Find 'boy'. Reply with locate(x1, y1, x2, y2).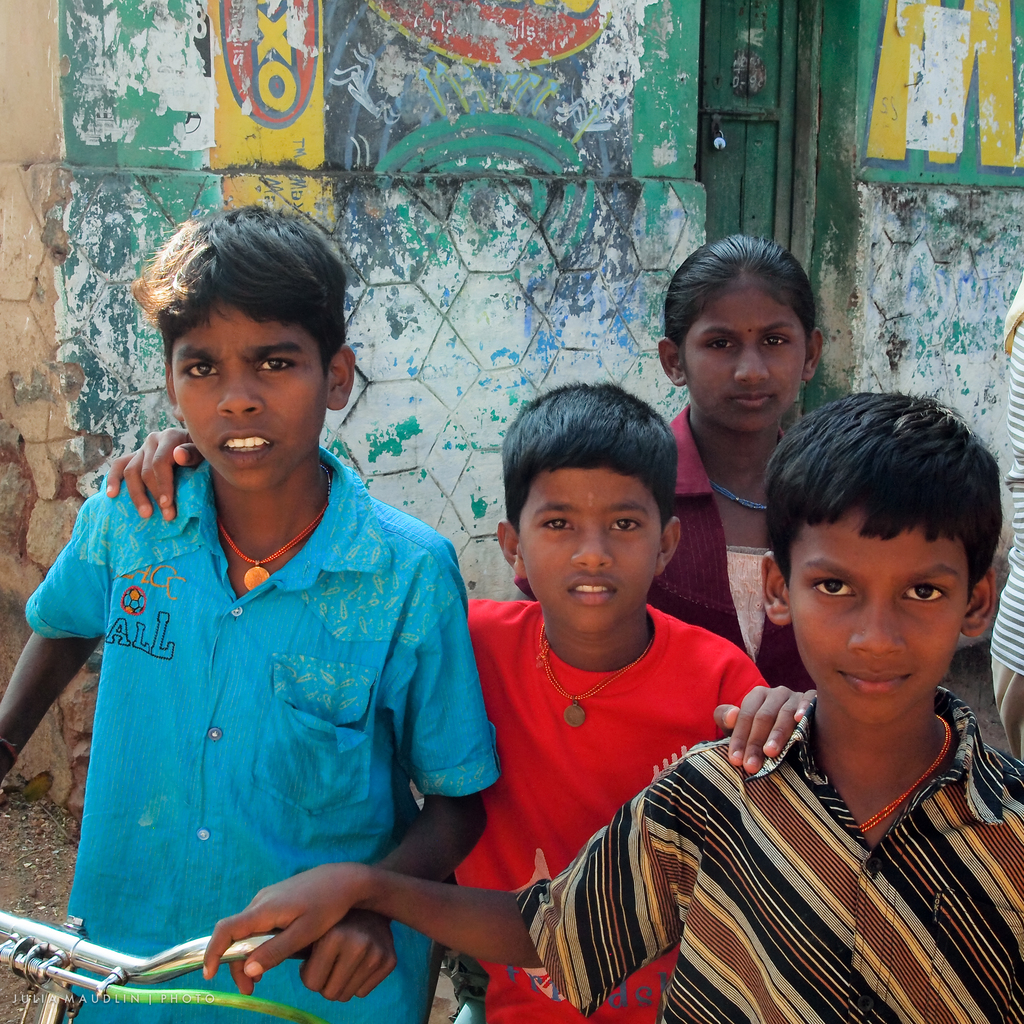
locate(109, 384, 818, 1023).
